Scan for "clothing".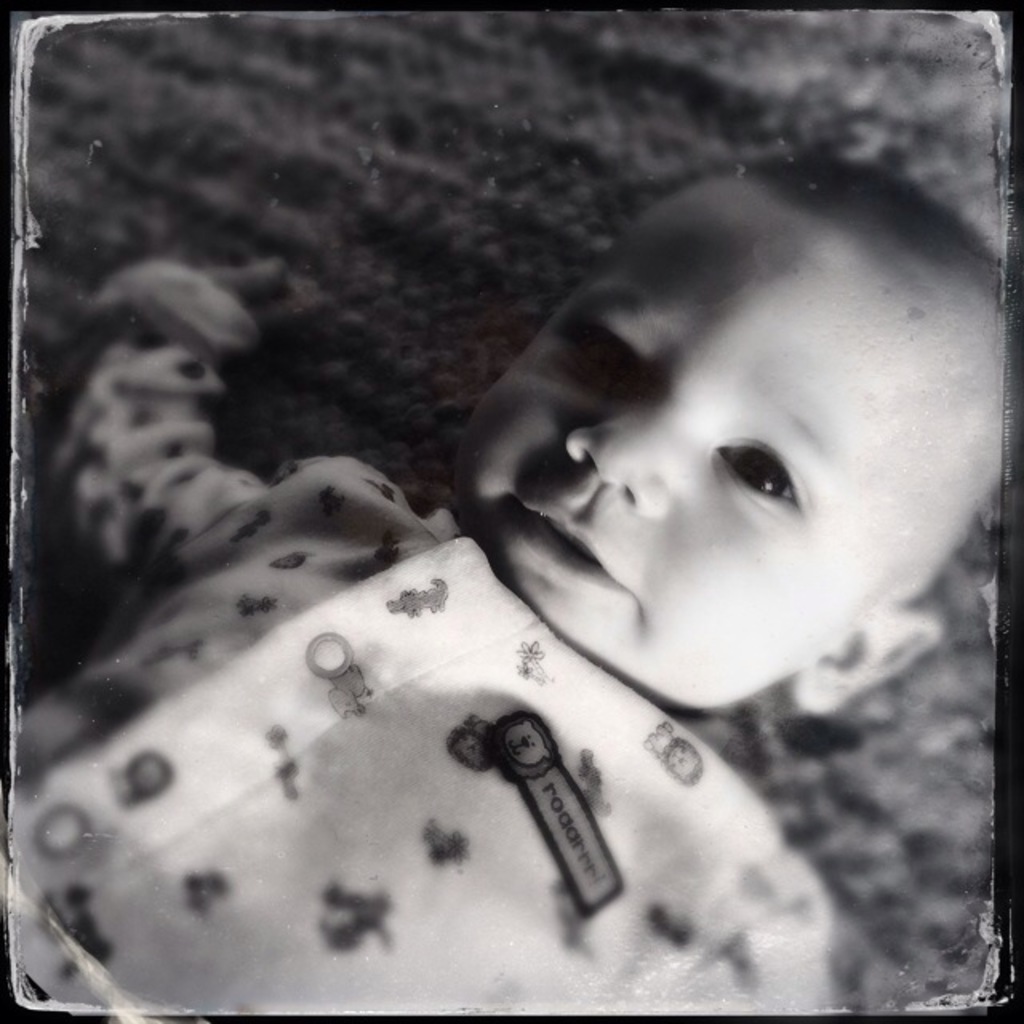
Scan result: l=8, t=230, r=835, b=1014.
